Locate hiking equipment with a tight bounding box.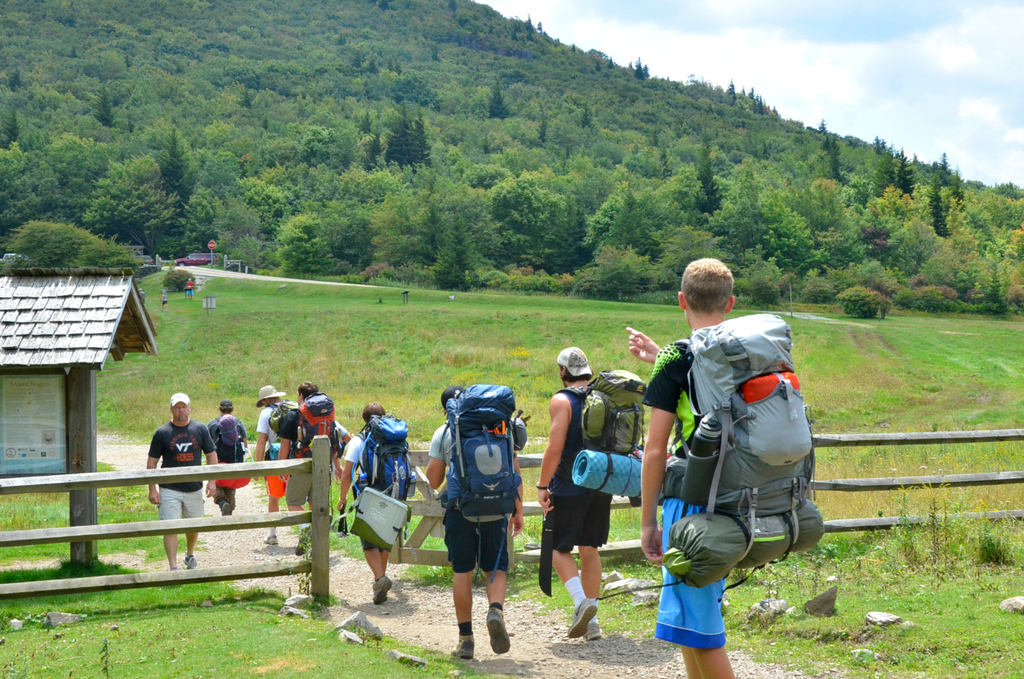
x1=573 y1=368 x2=648 y2=492.
